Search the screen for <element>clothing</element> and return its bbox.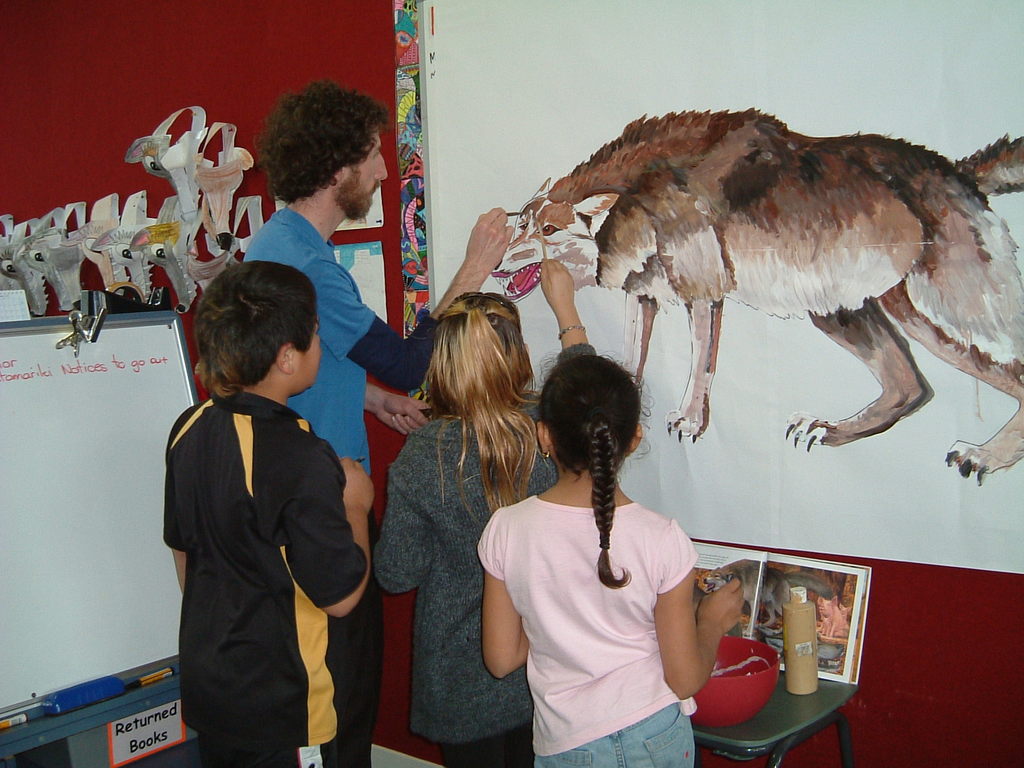
Found: [374, 415, 561, 767].
